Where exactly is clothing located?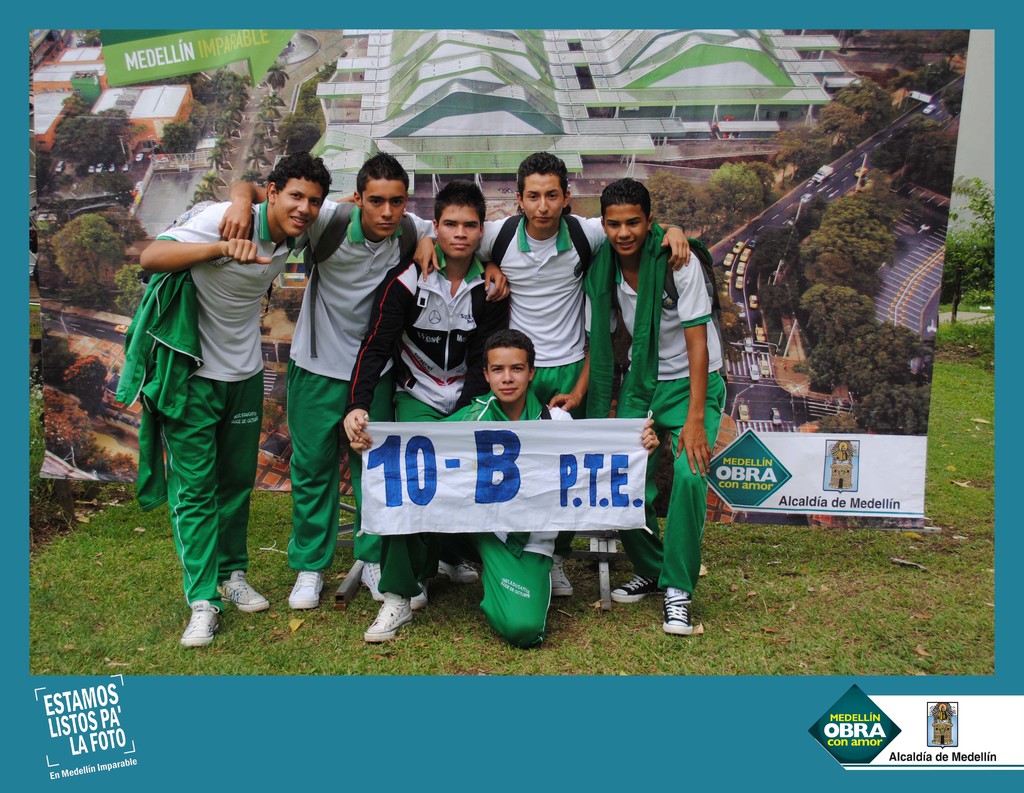
Its bounding box is BBox(158, 368, 263, 611).
